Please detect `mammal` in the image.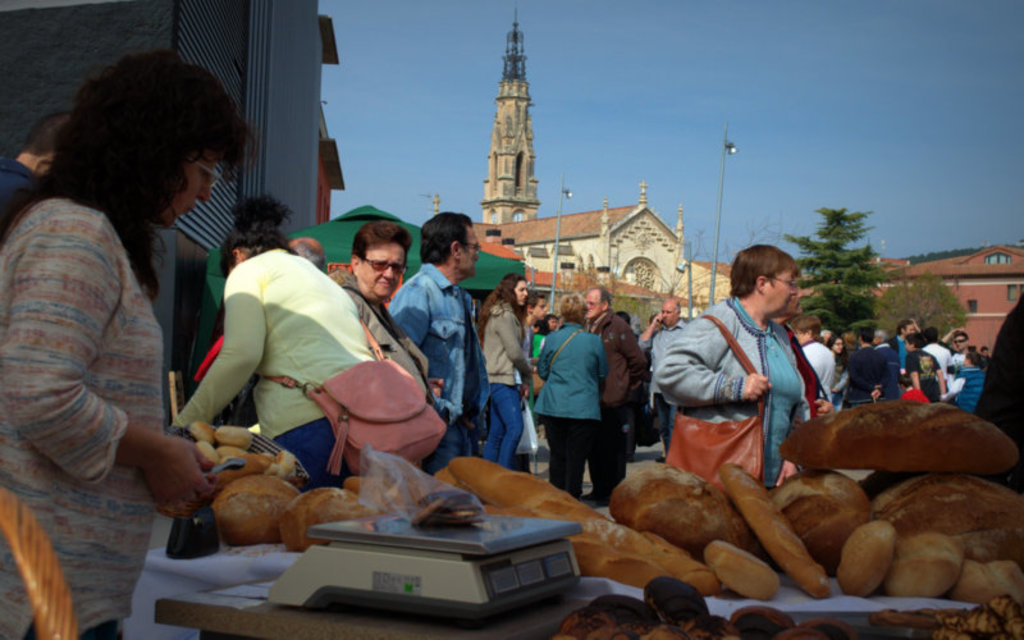
[x1=980, y1=344, x2=988, y2=364].
